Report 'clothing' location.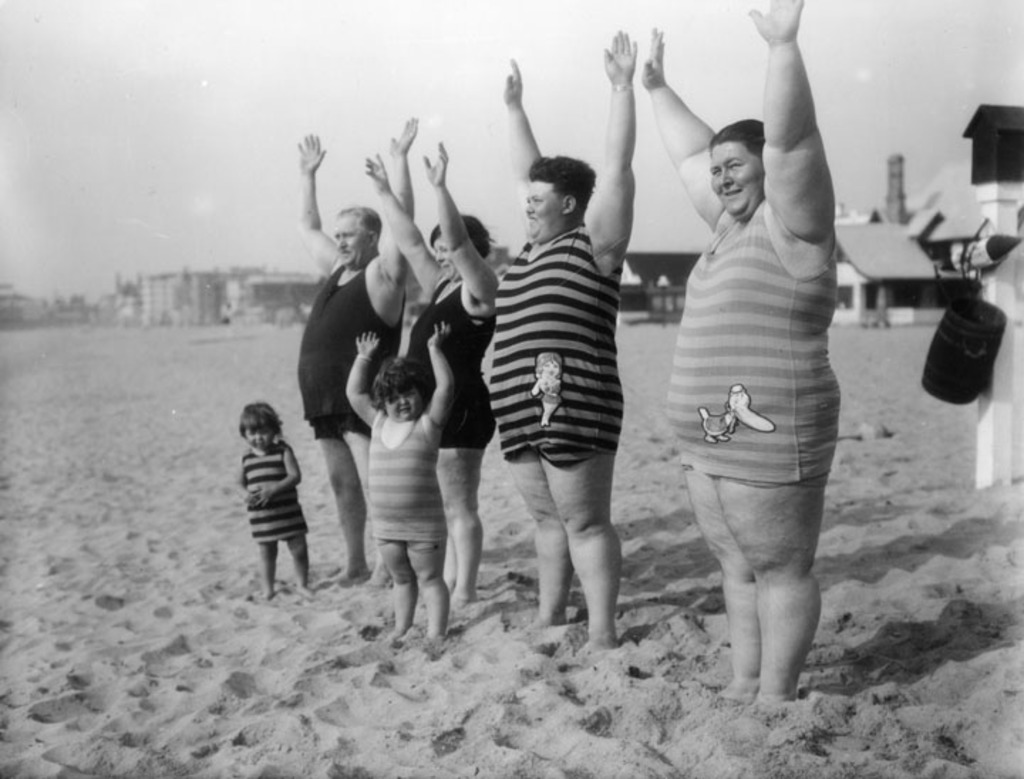
Report: crop(479, 163, 637, 530).
